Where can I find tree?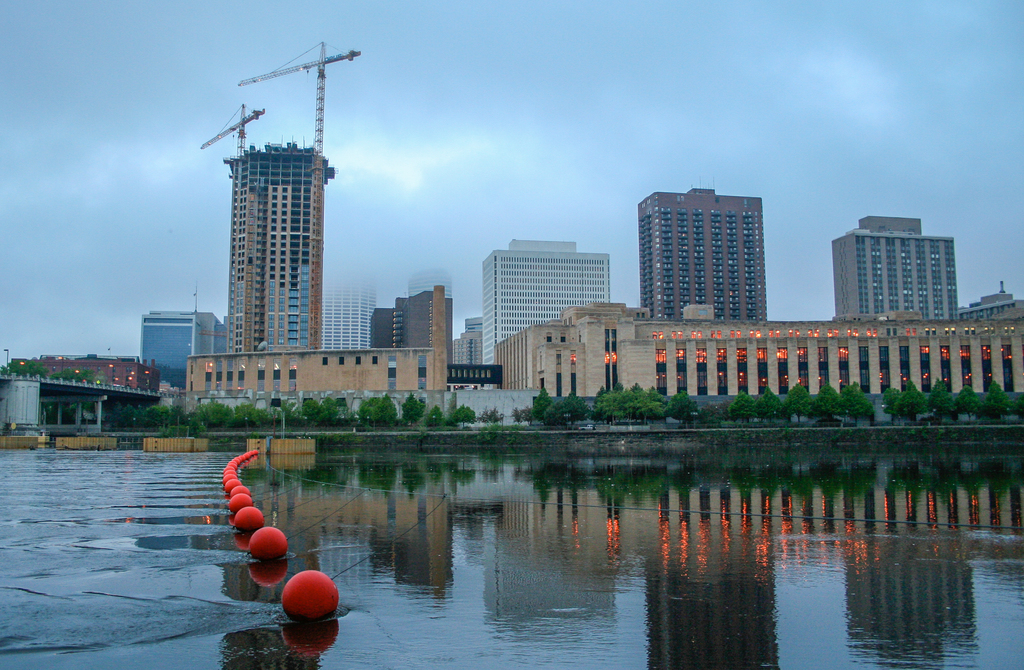
You can find it at {"x1": 726, "y1": 386, "x2": 755, "y2": 426}.
